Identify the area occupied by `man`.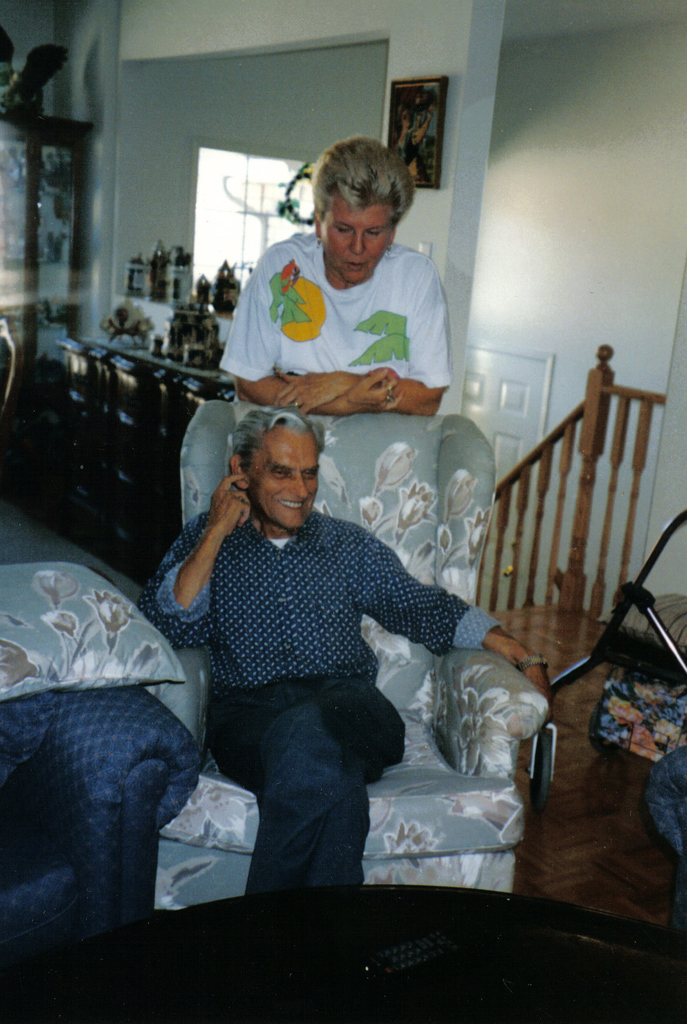
Area: left=120, top=411, right=460, bottom=922.
